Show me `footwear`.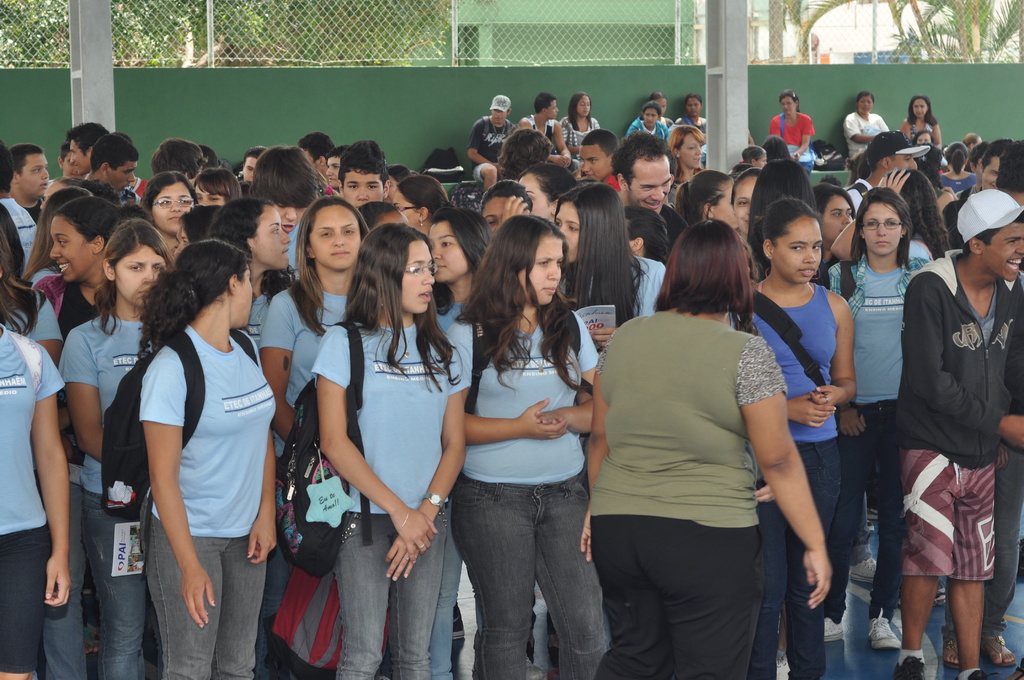
`footwear` is here: (892, 660, 927, 679).
